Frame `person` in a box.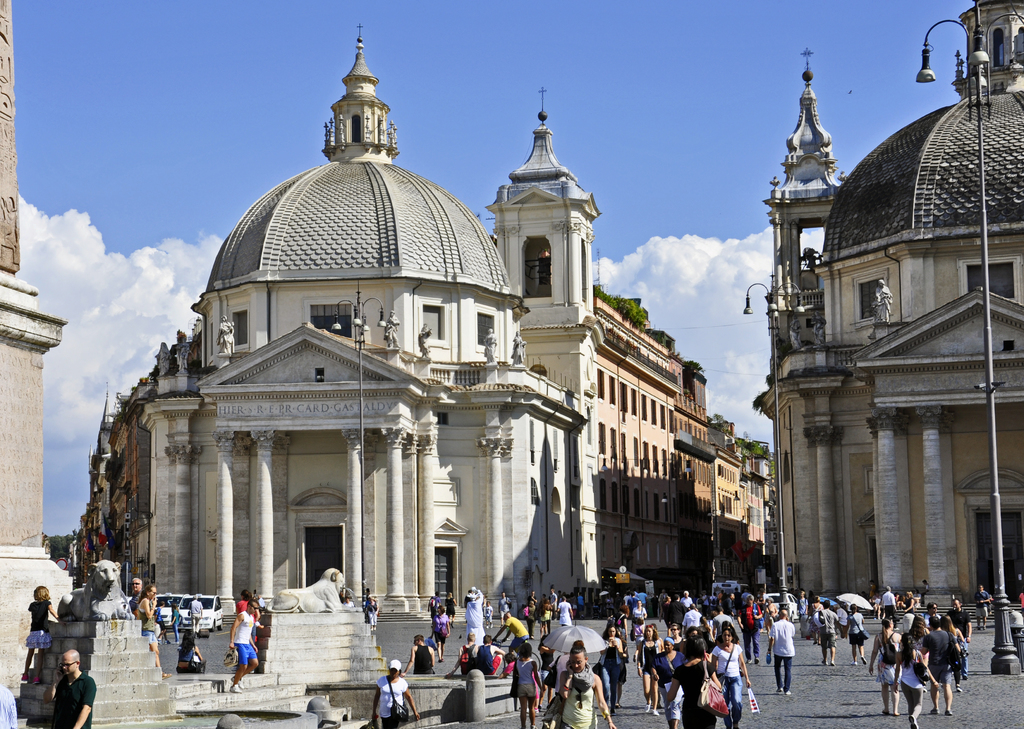
[left=511, top=333, right=527, bottom=371].
